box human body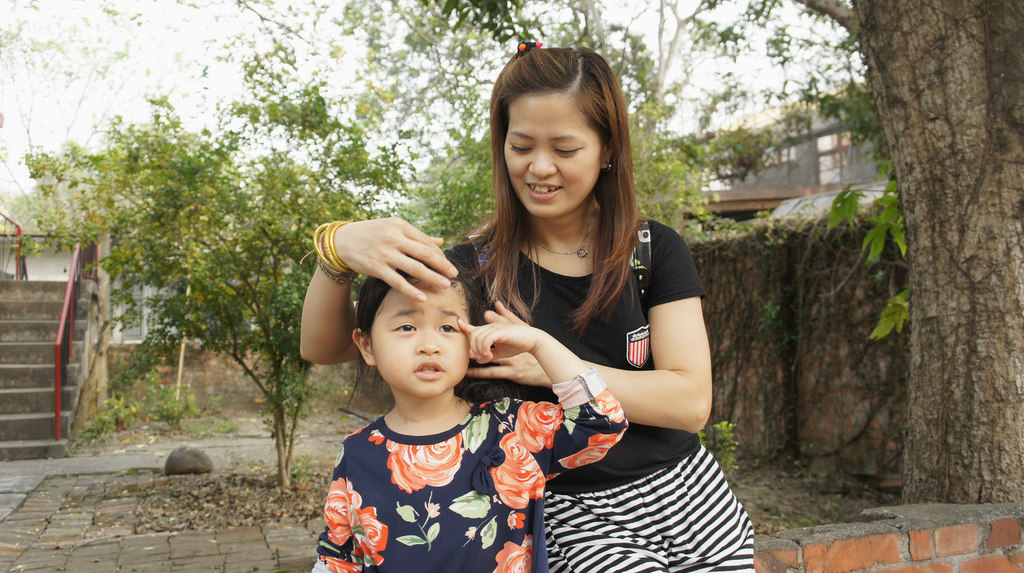
309/312/628/572
